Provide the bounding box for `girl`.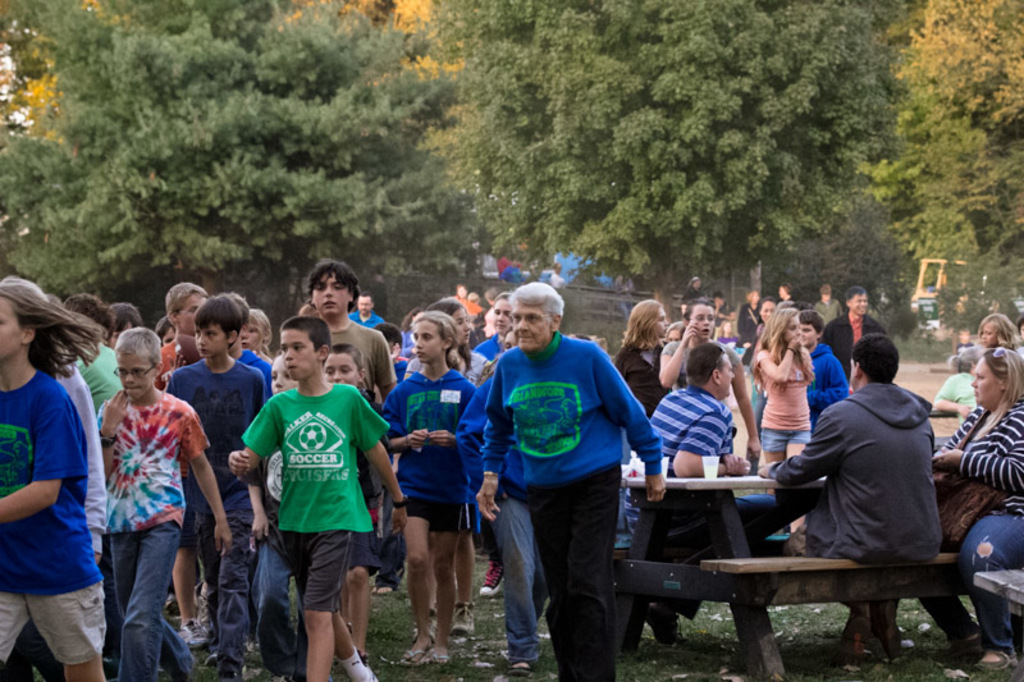
(left=0, top=283, right=100, bottom=681).
